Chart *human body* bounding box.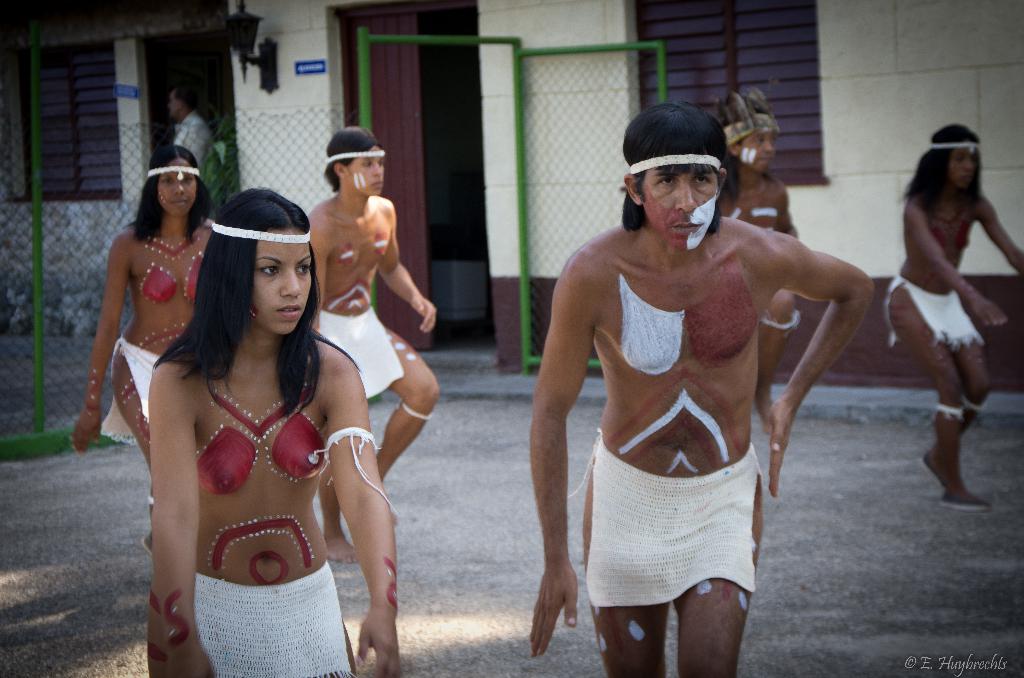
Charted: Rect(524, 137, 851, 660).
